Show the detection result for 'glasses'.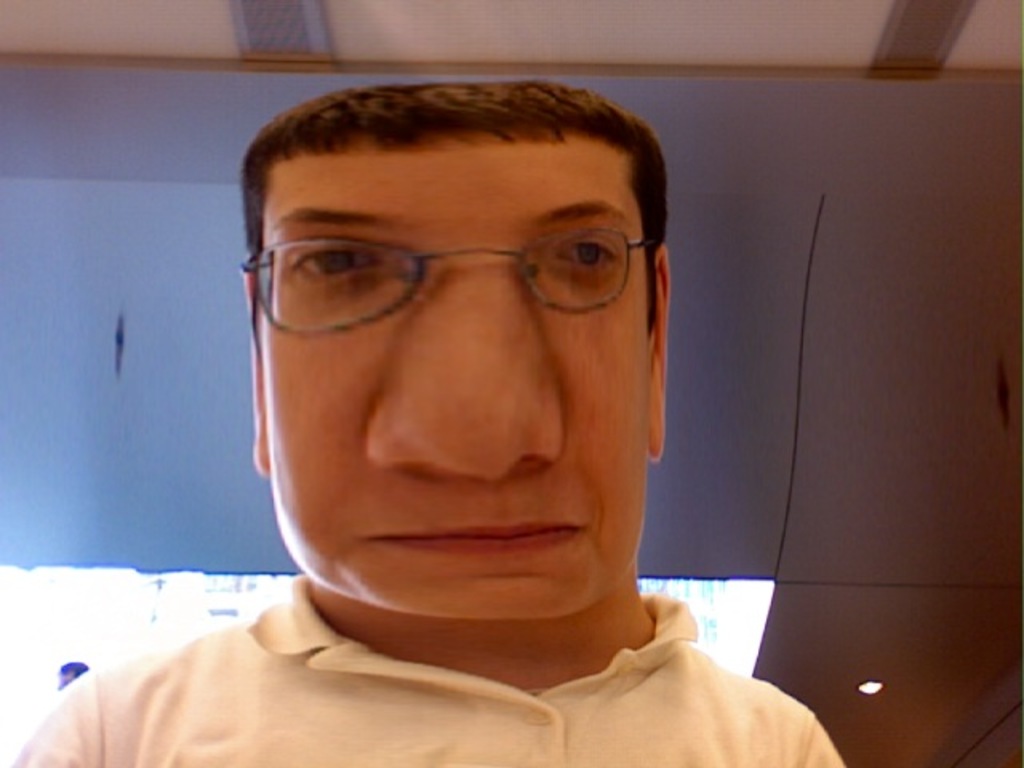
[238,189,662,362].
